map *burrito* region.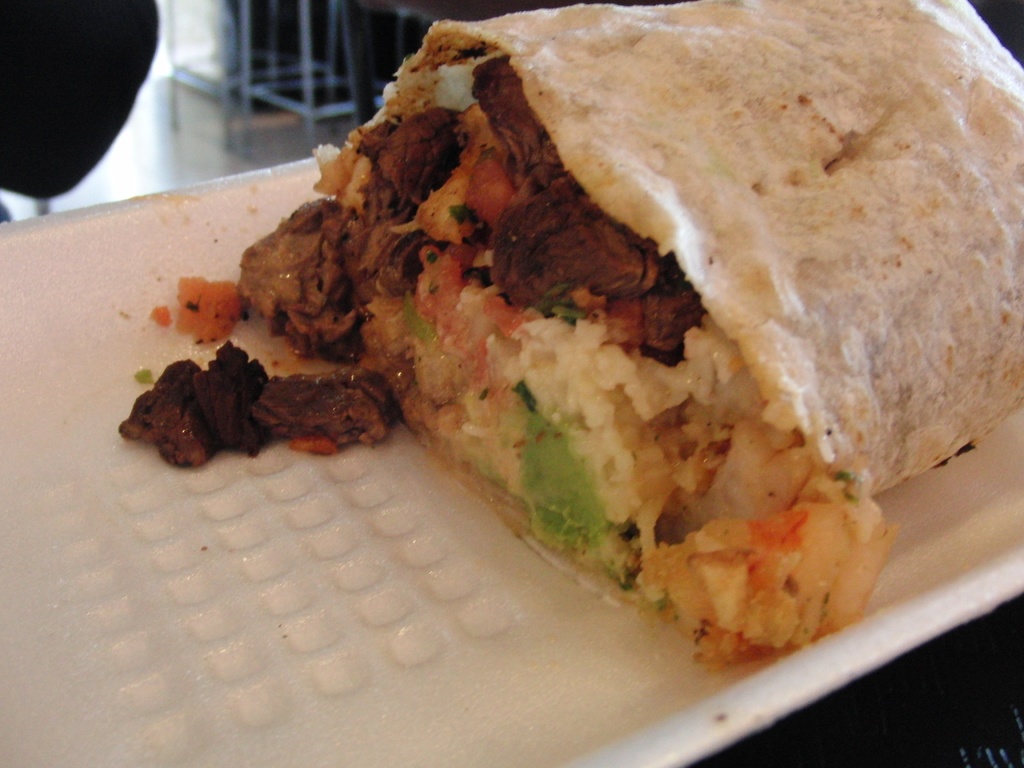
Mapped to bbox=[111, 0, 1023, 662].
